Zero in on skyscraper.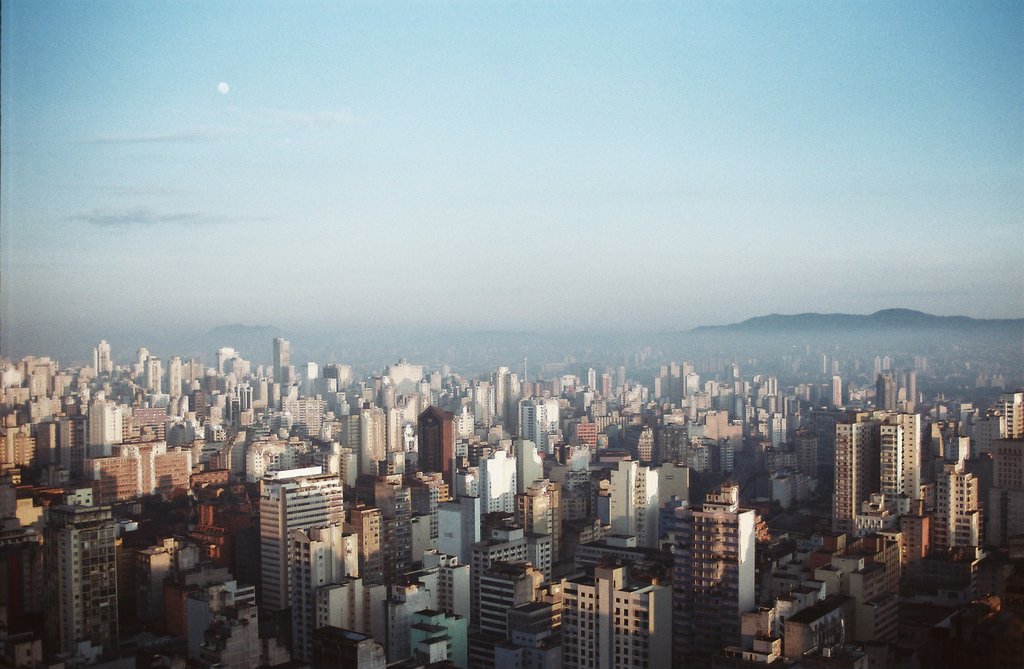
Zeroed in: <region>250, 457, 340, 665</region>.
